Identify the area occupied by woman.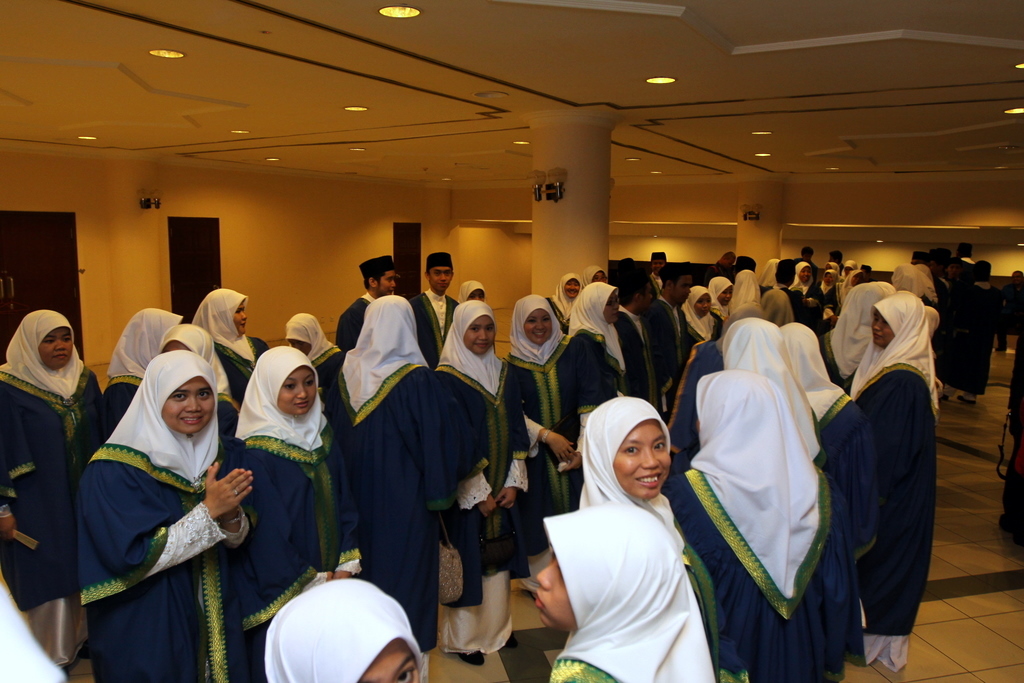
Area: {"x1": 562, "y1": 282, "x2": 627, "y2": 415}.
